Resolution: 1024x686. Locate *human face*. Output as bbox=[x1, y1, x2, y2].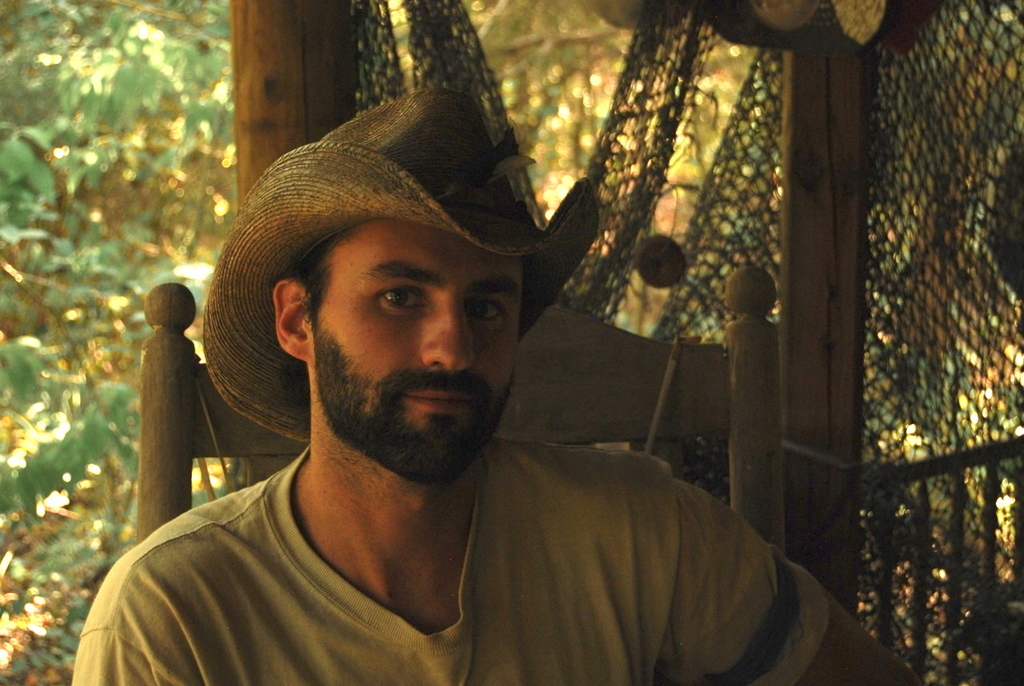
bbox=[306, 219, 526, 480].
